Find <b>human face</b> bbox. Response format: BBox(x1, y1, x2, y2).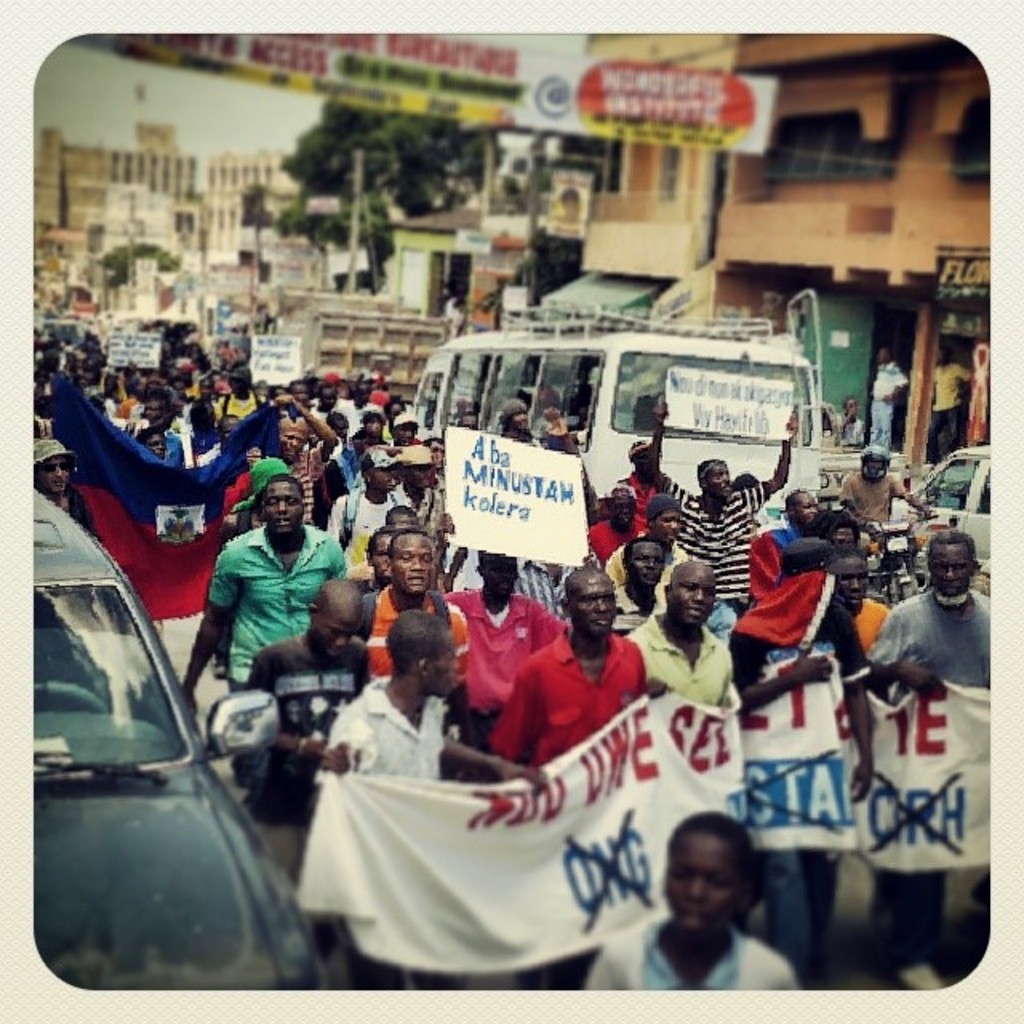
BBox(309, 613, 349, 656).
